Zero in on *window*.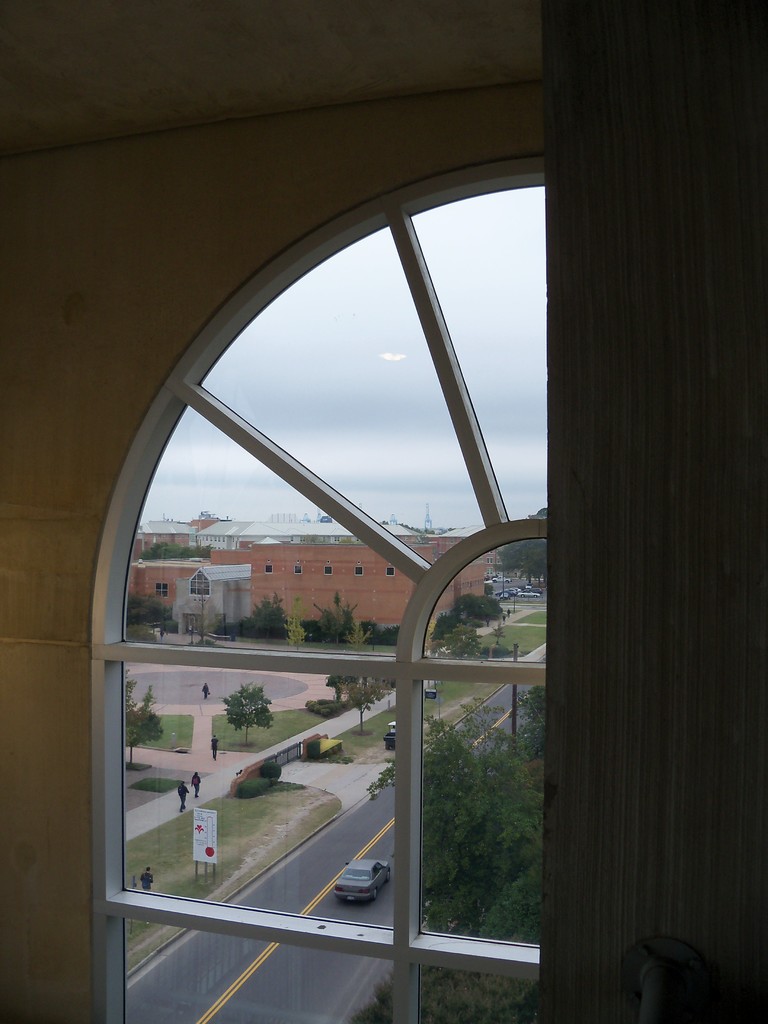
Zeroed in: 153, 582, 167, 601.
